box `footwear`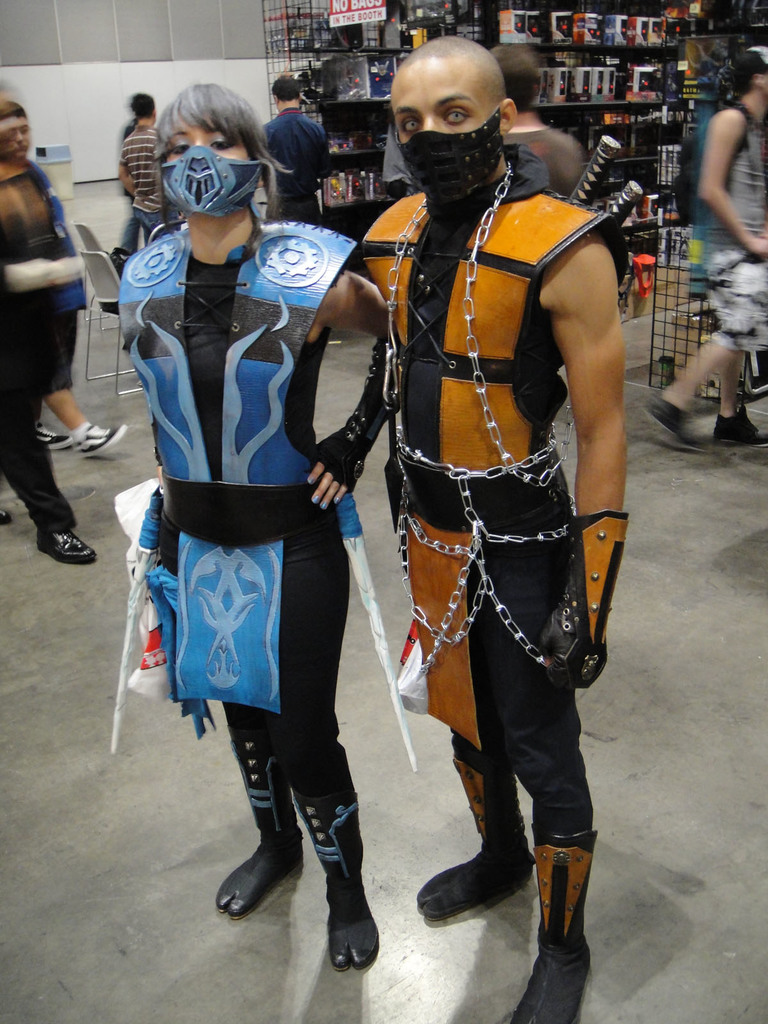
bbox=[0, 510, 15, 526]
